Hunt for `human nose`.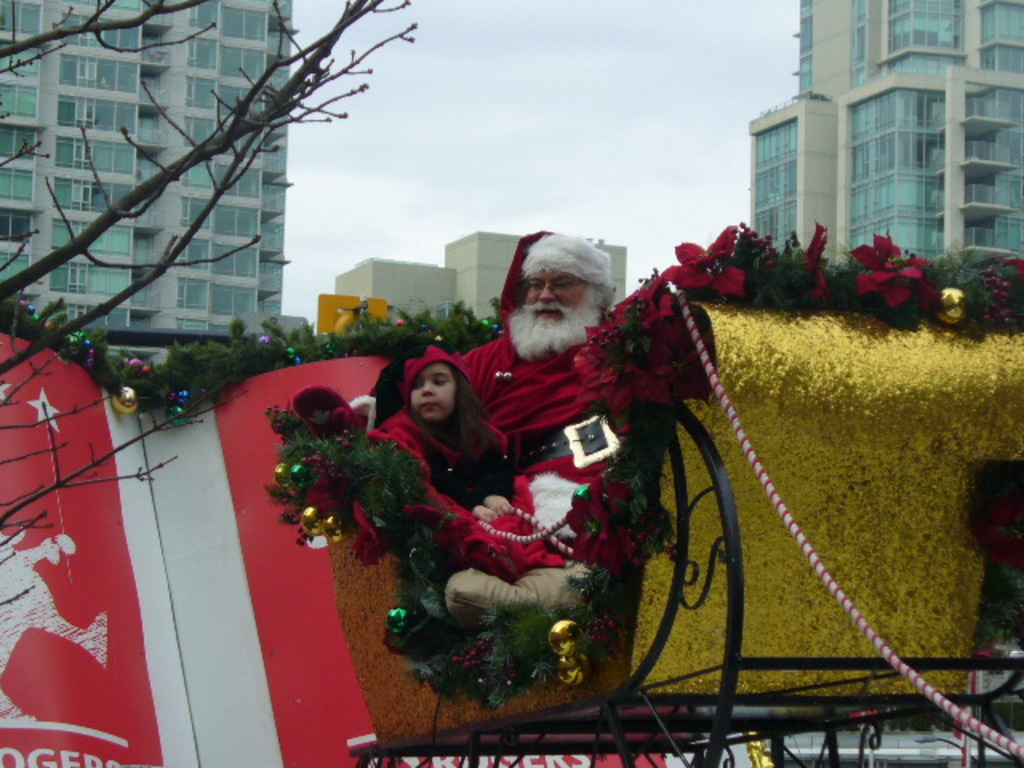
Hunted down at select_region(536, 283, 557, 304).
